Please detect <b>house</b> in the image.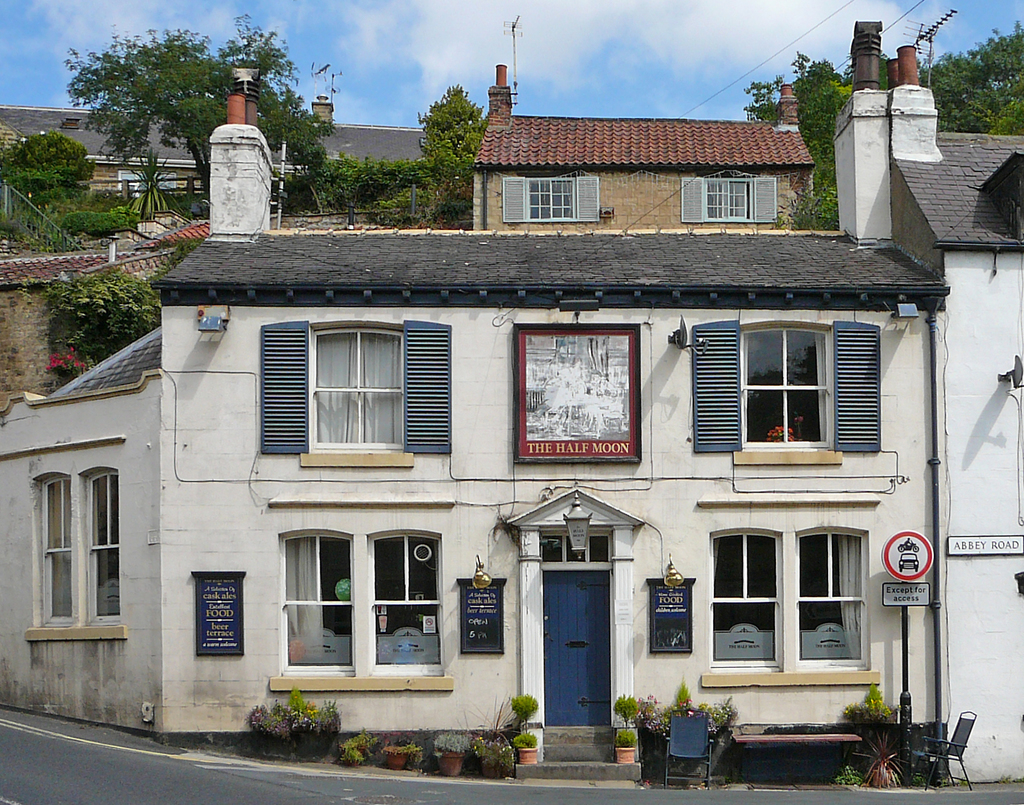
x1=0, y1=13, x2=1023, y2=765.
